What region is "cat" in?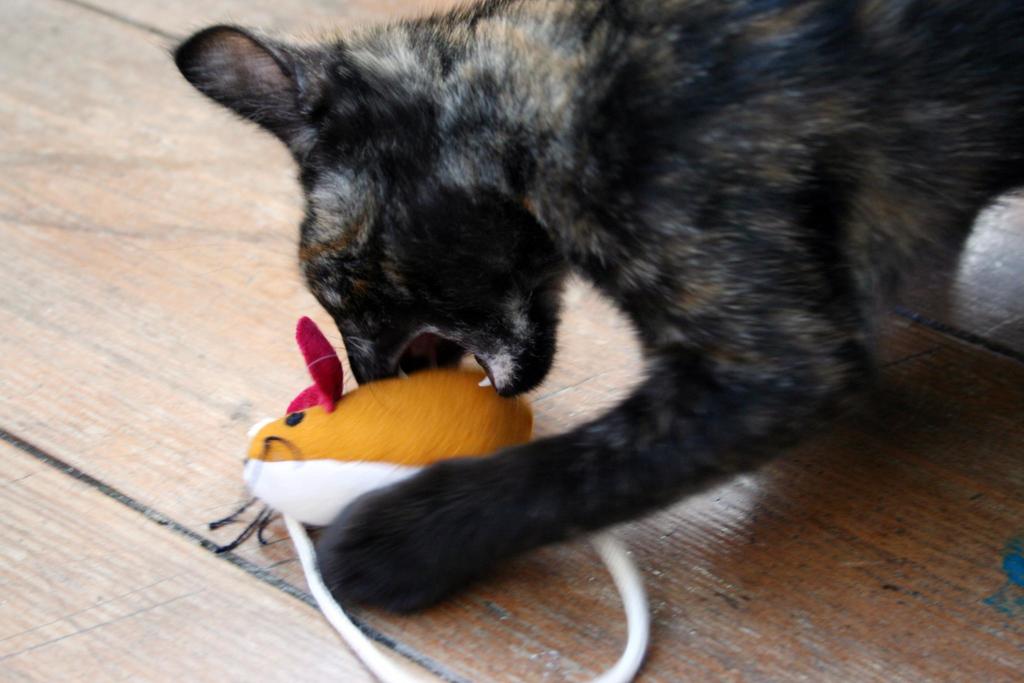
x1=167 y1=0 x2=1023 y2=614.
